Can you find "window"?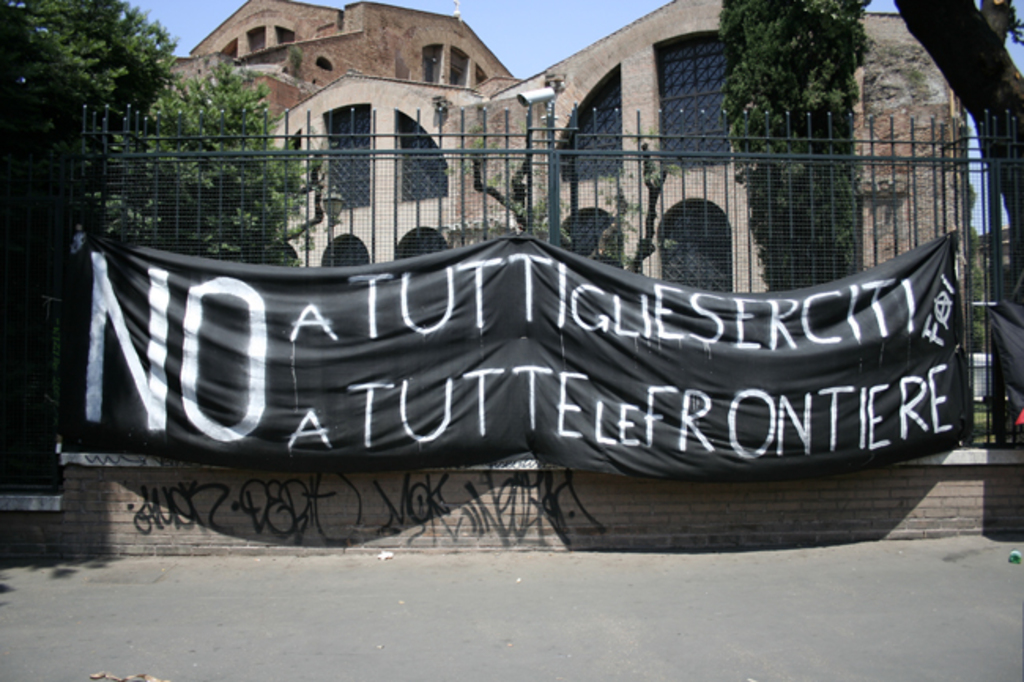
Yes, bounding box: [left=392, top=232, right=443, bottom=261].
